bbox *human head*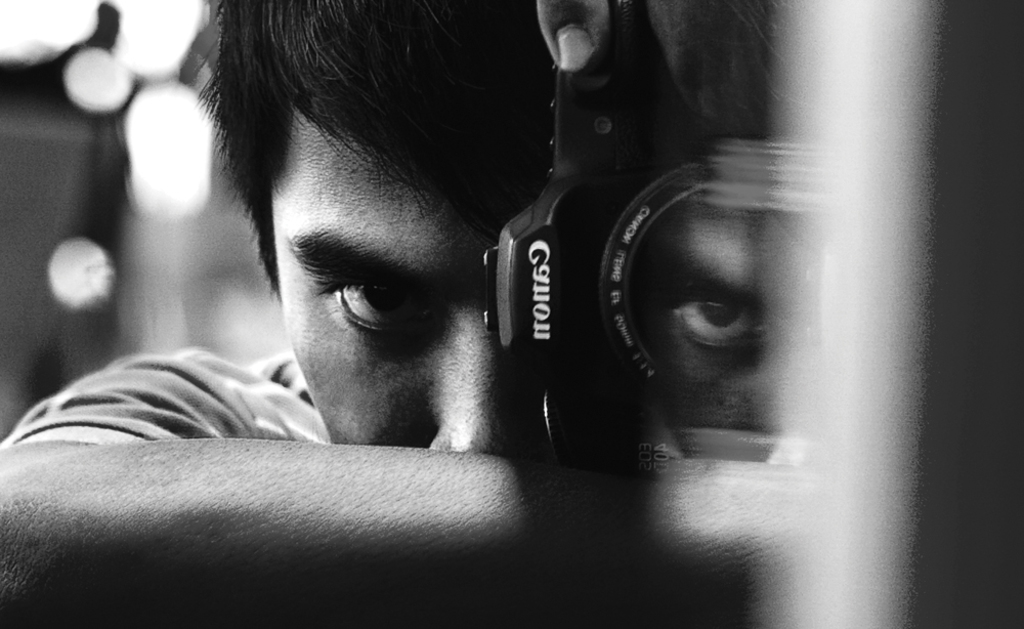
[197,0,819,444]
